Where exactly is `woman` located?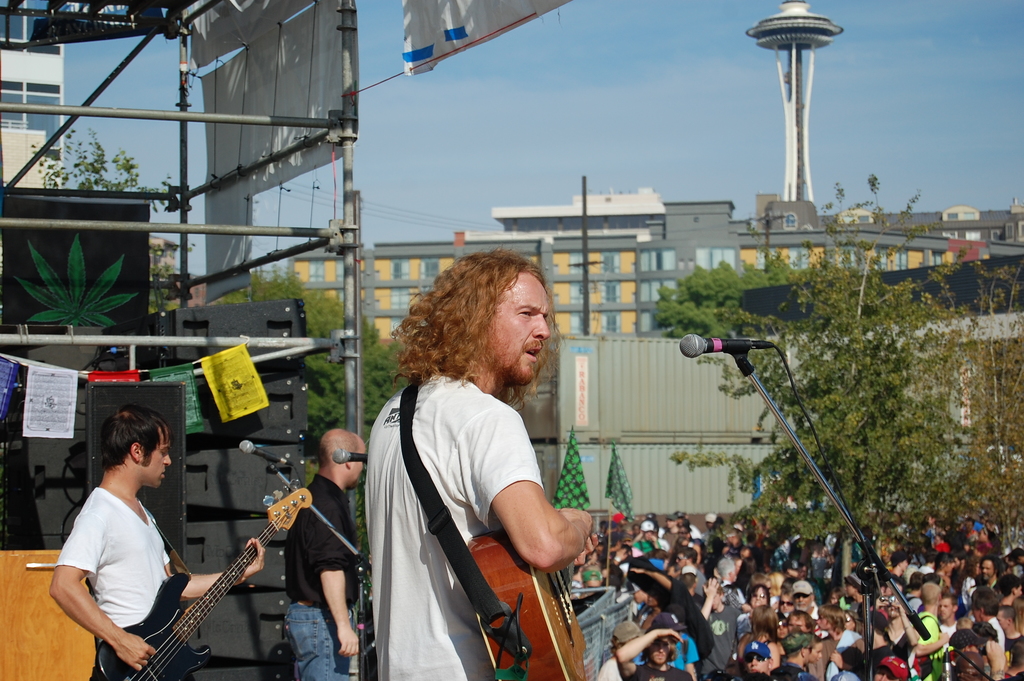
Its bounding box is BBox(746, 587, 772, 607).
